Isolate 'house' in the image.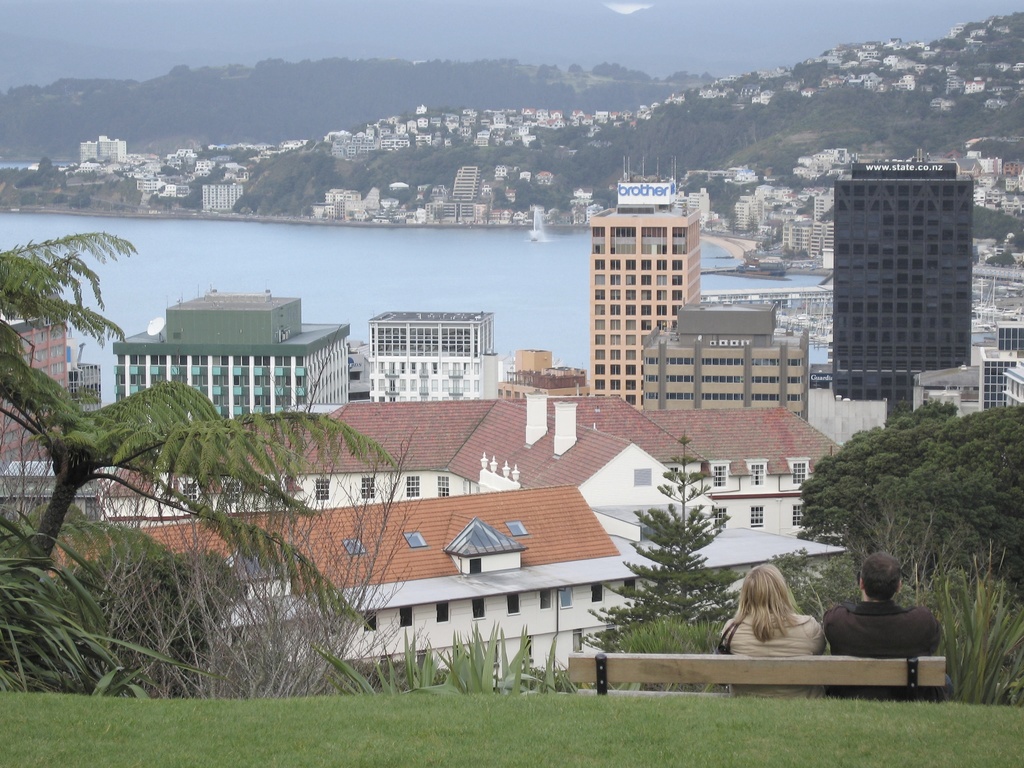
Isolated region: <box>108,387,846,538</box>.
